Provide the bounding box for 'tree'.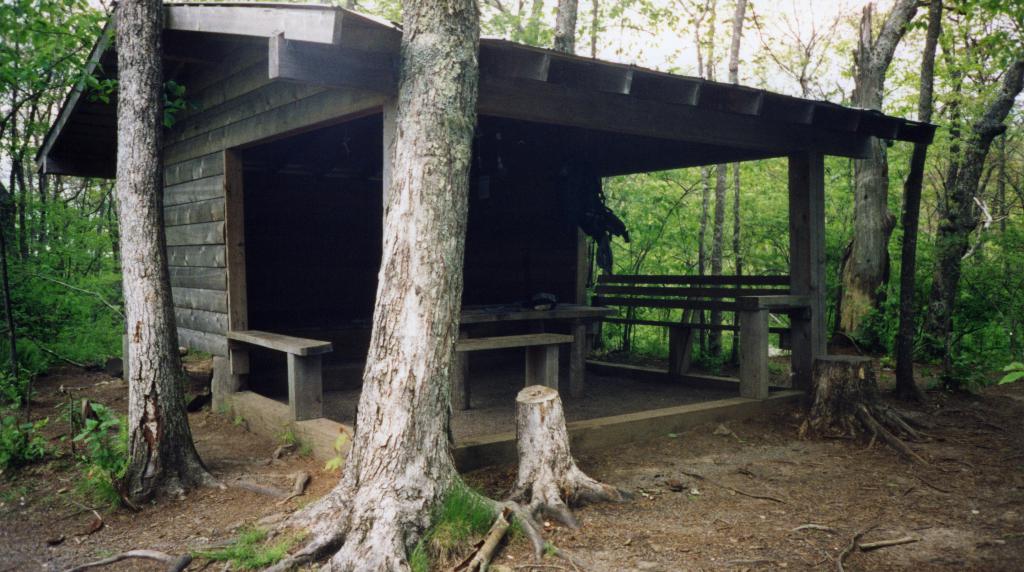
left=596, top=0, right=797, bottom=366.
